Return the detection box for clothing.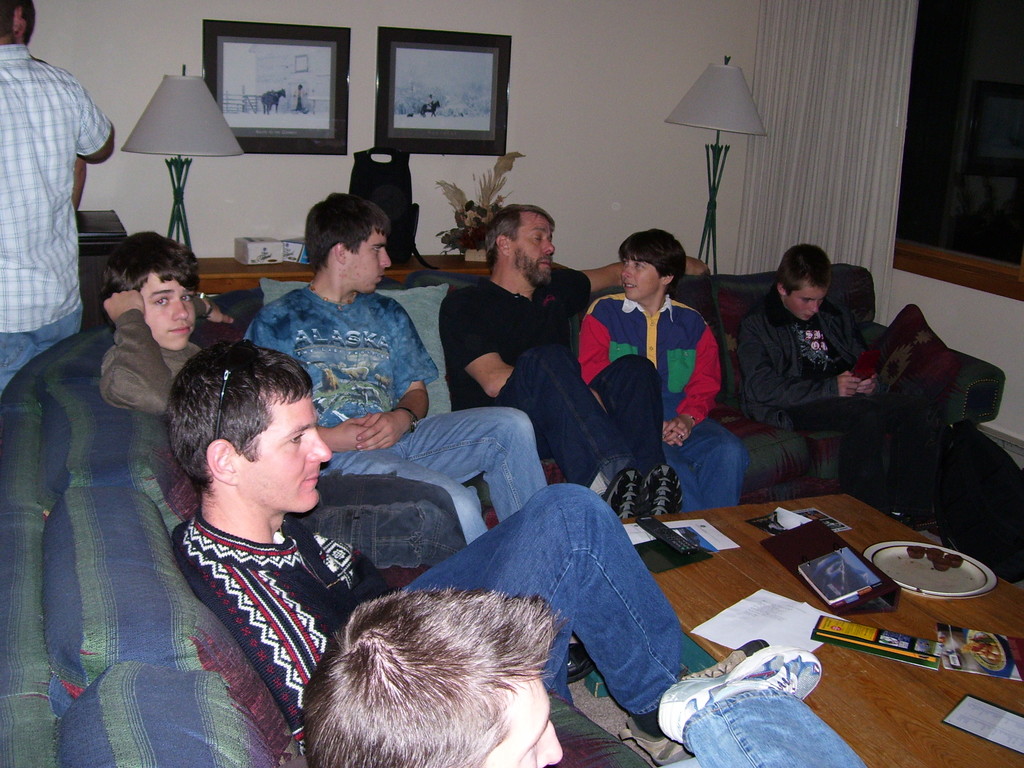
<box>156,481,668,719</box>.
